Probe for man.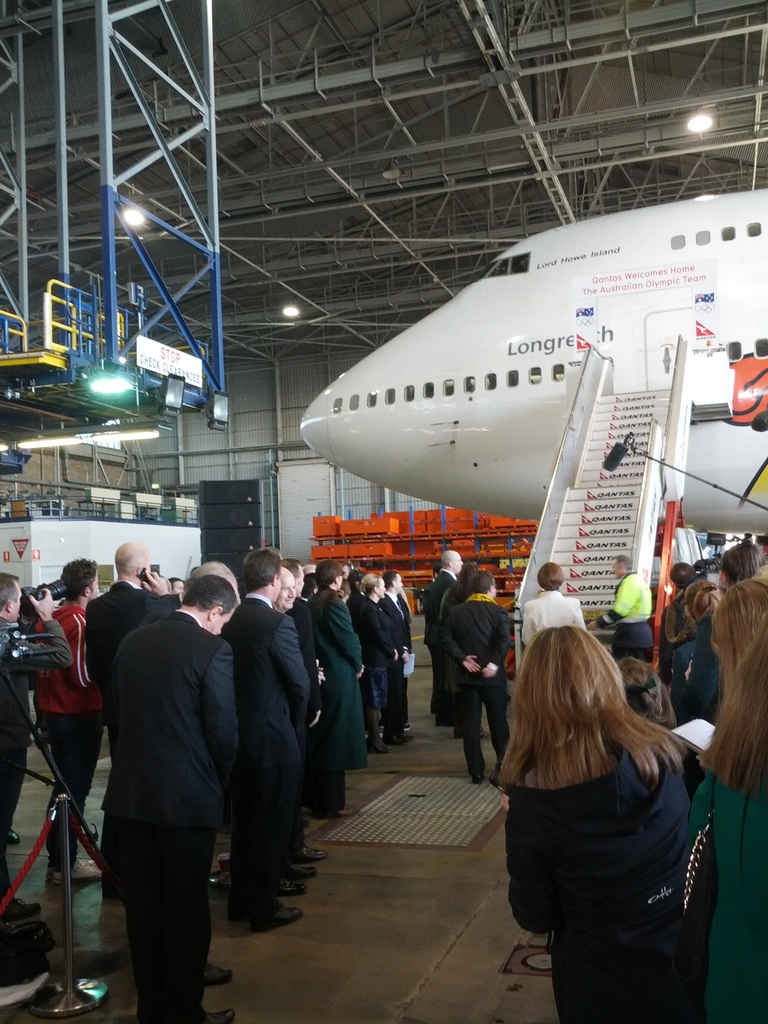
Probe result: l=271, t=568, r=326, b=862.
